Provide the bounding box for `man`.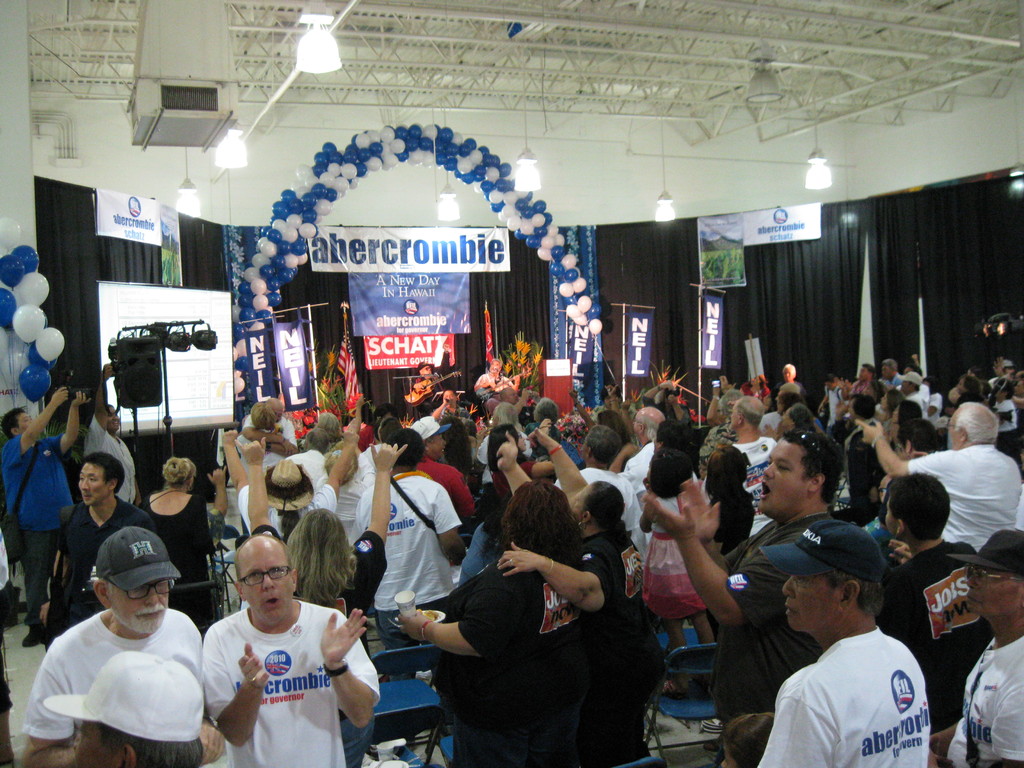
pyautogui.locateOnScreen(35, 450, 151, 653).
